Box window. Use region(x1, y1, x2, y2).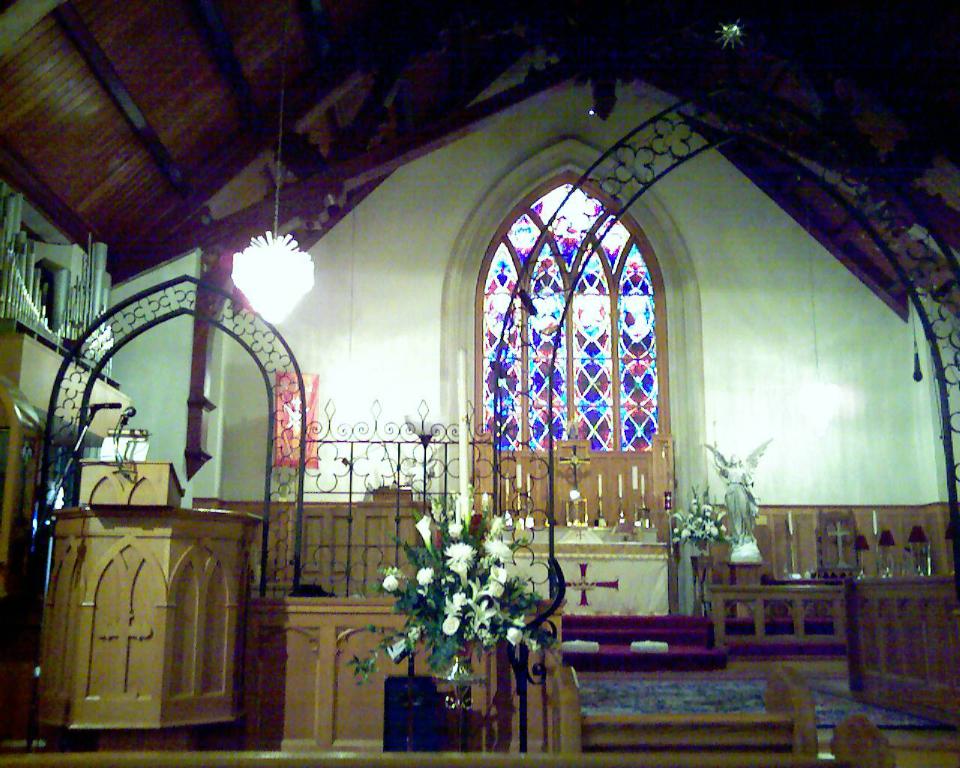
region(492, 162, 676, 505).
